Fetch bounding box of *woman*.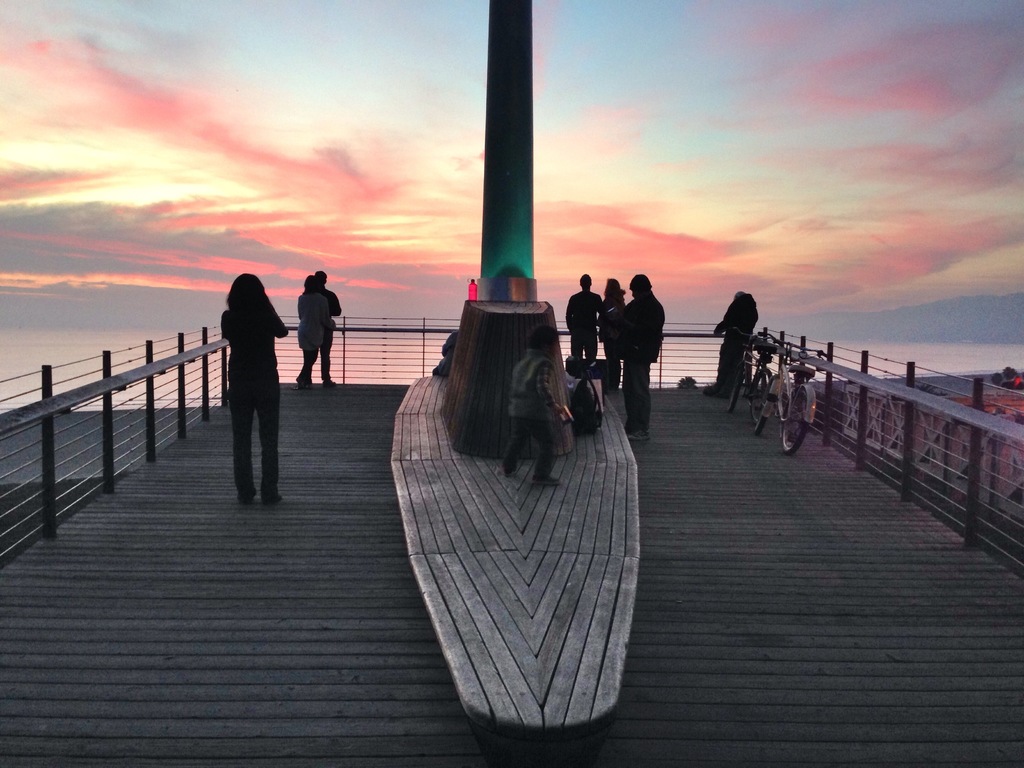
Bbox: (292,269,329,386).
